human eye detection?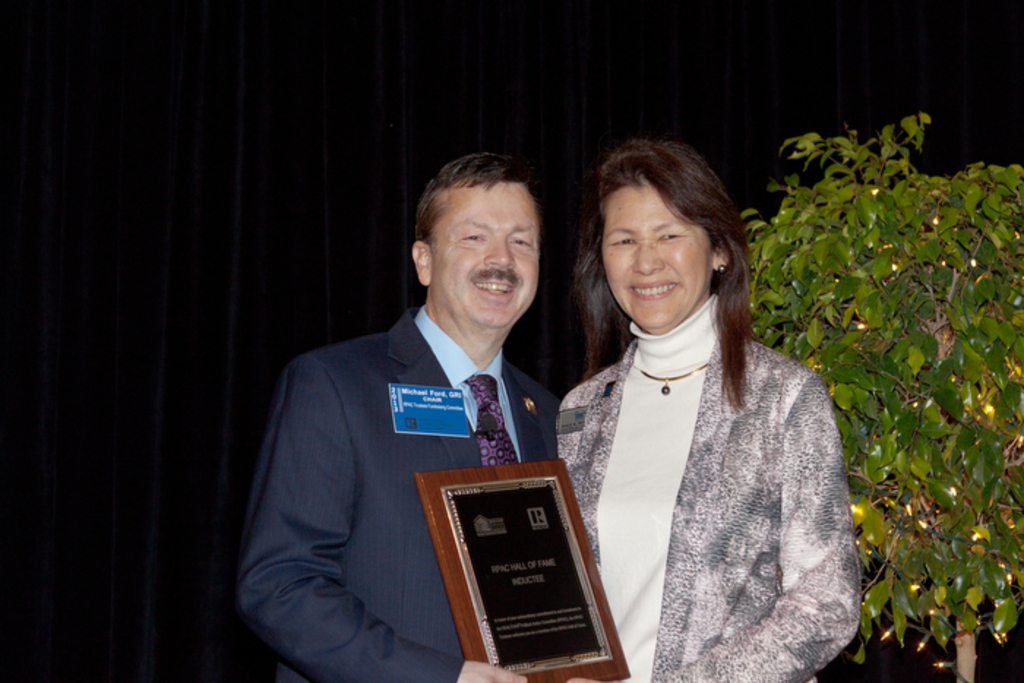
select_region(610, 233, 635, 252)
